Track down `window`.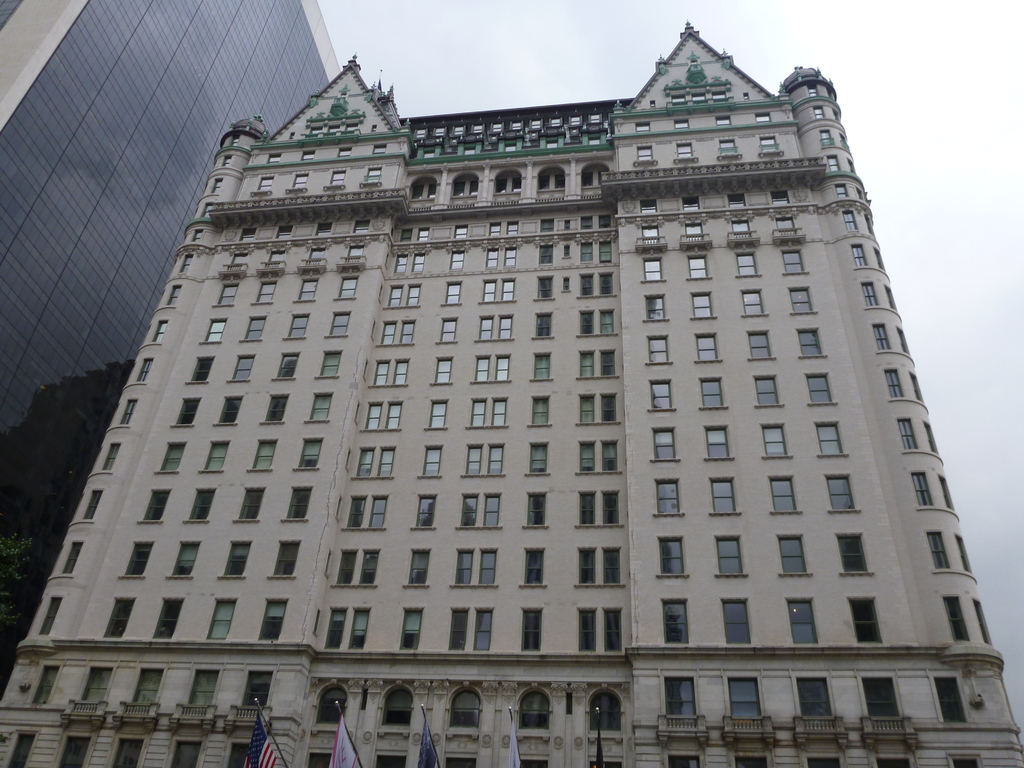
Tracked to [x1=600, y1=438, x2=619, y2=476].
